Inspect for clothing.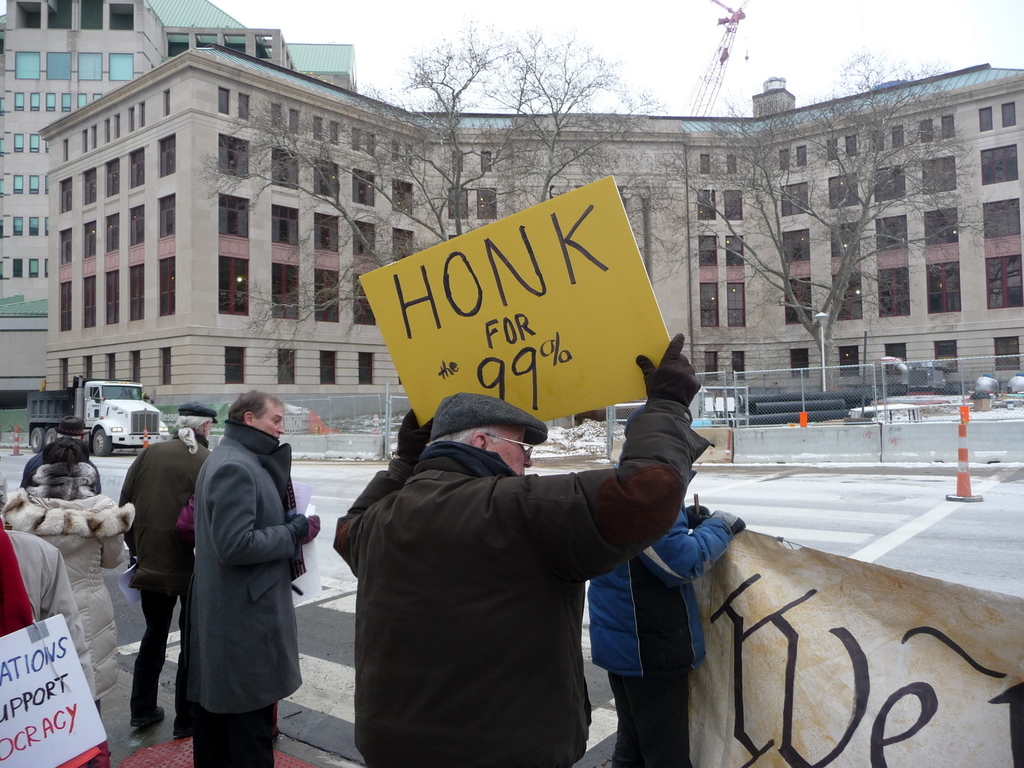
Inspection: [342, 352, 715, 765].
